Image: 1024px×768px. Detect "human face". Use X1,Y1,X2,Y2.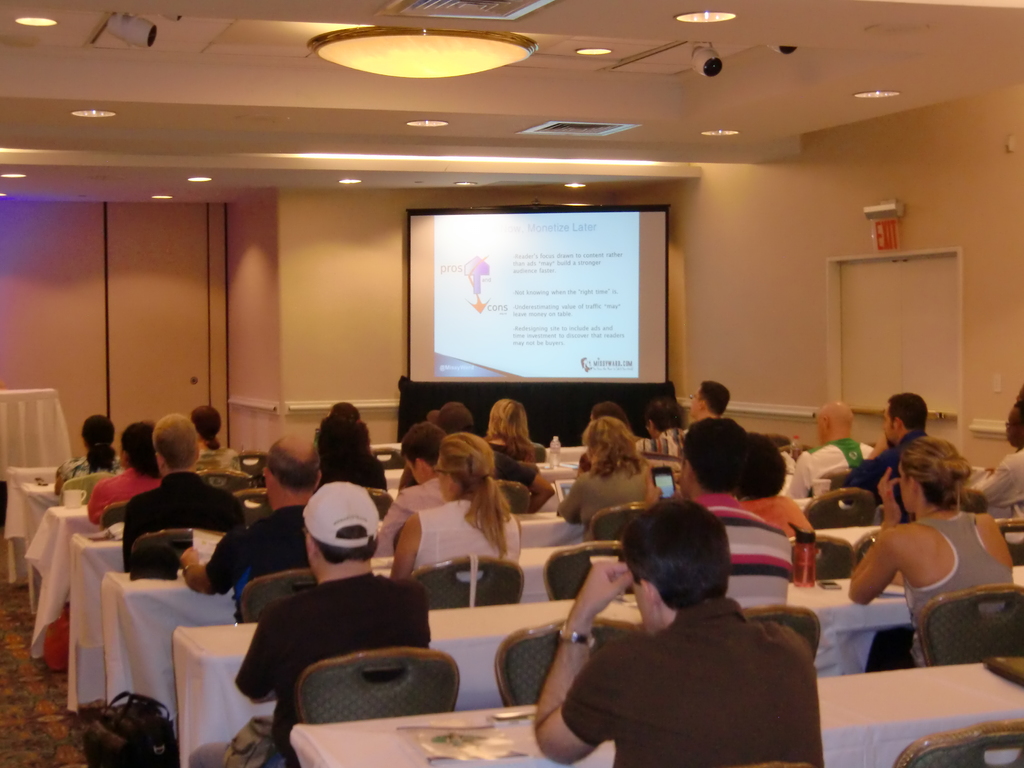
678,452,687,495.
